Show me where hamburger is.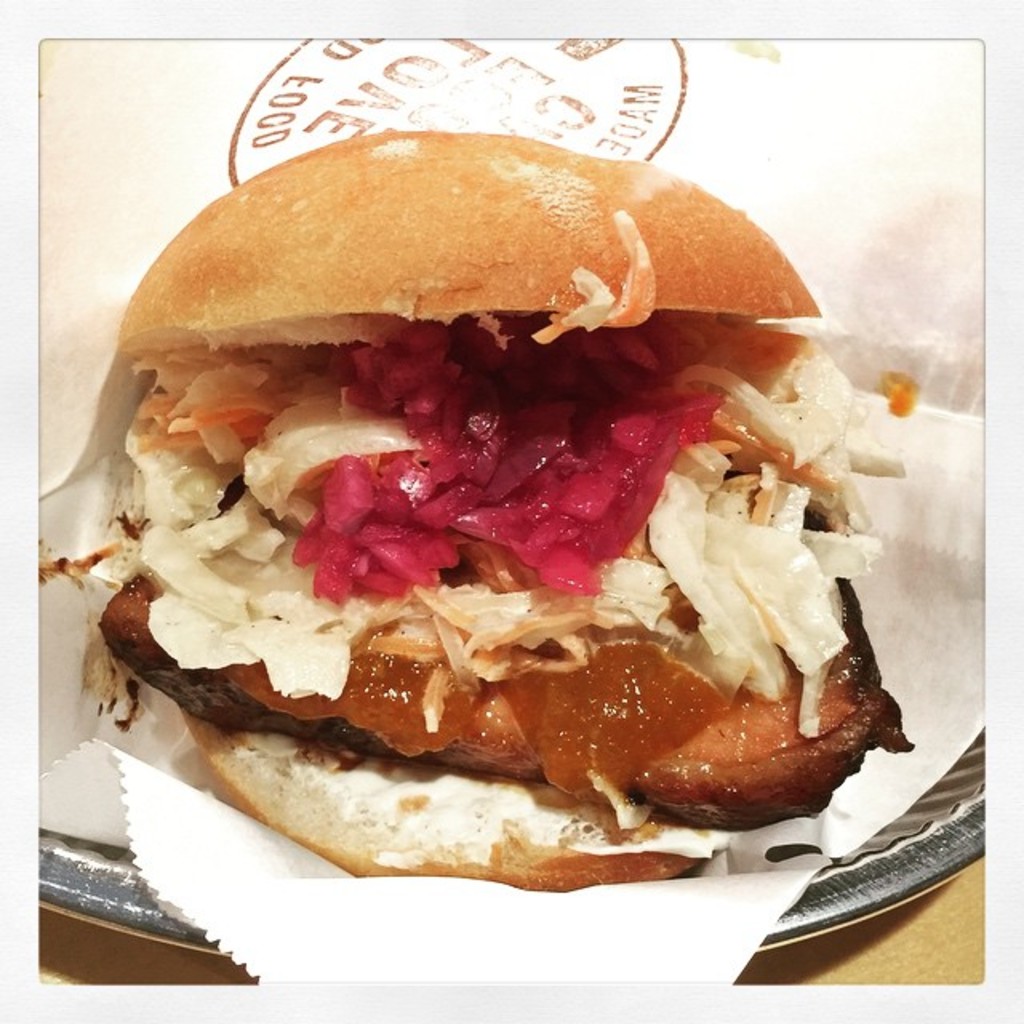
hamburger is at bbox(38, 134, 914, 902).
